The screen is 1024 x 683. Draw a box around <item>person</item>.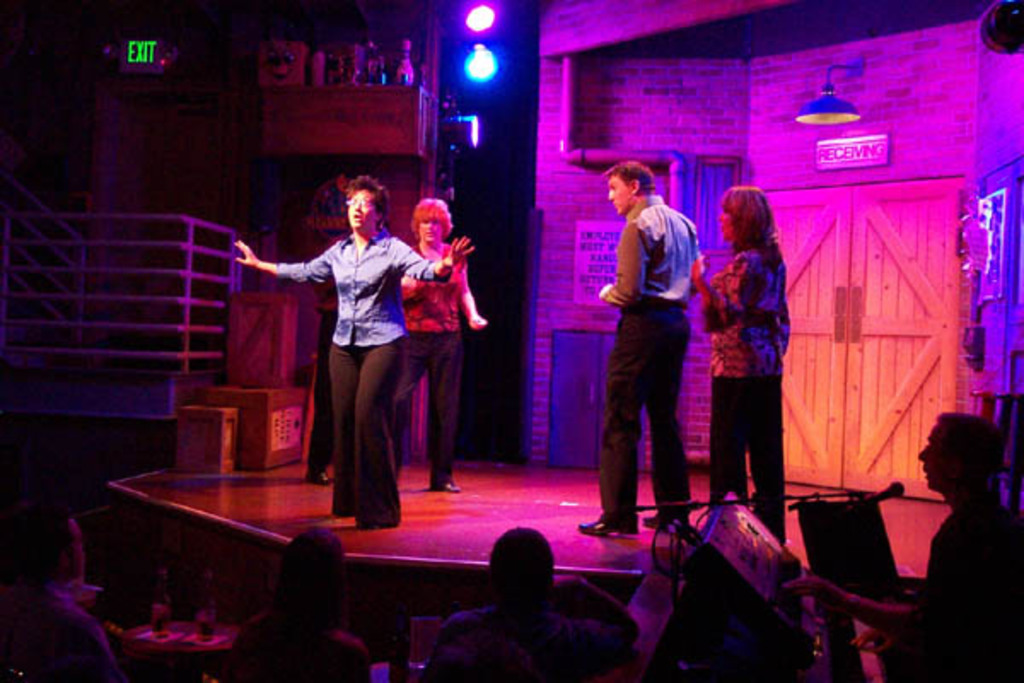
230:526:370:681.
